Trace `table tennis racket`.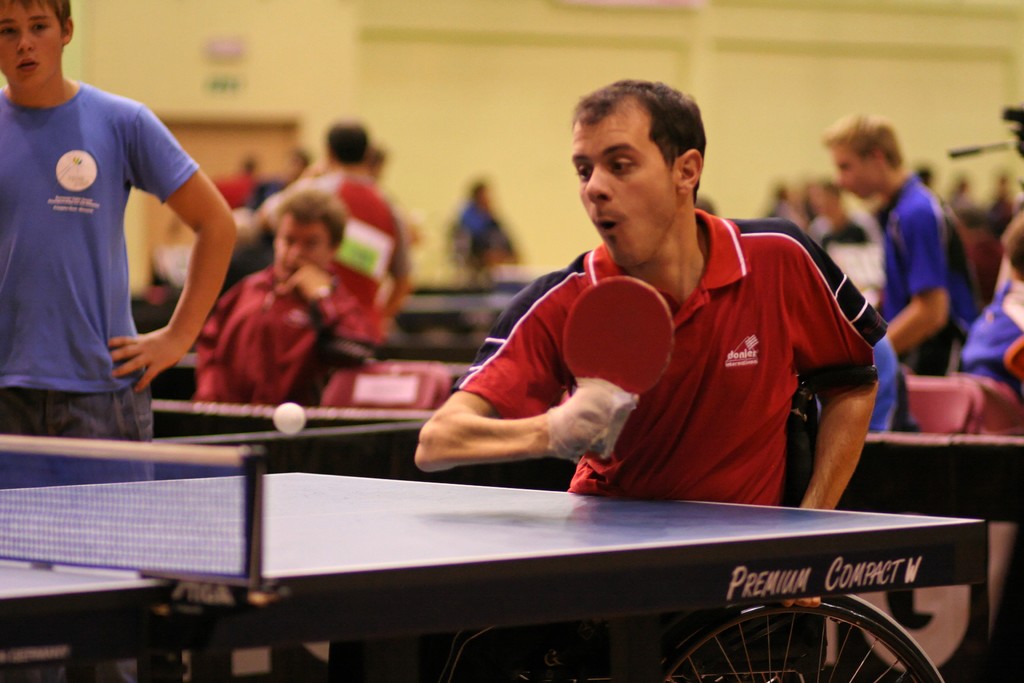
Traced to bbox(561, 274, 674, 448).
